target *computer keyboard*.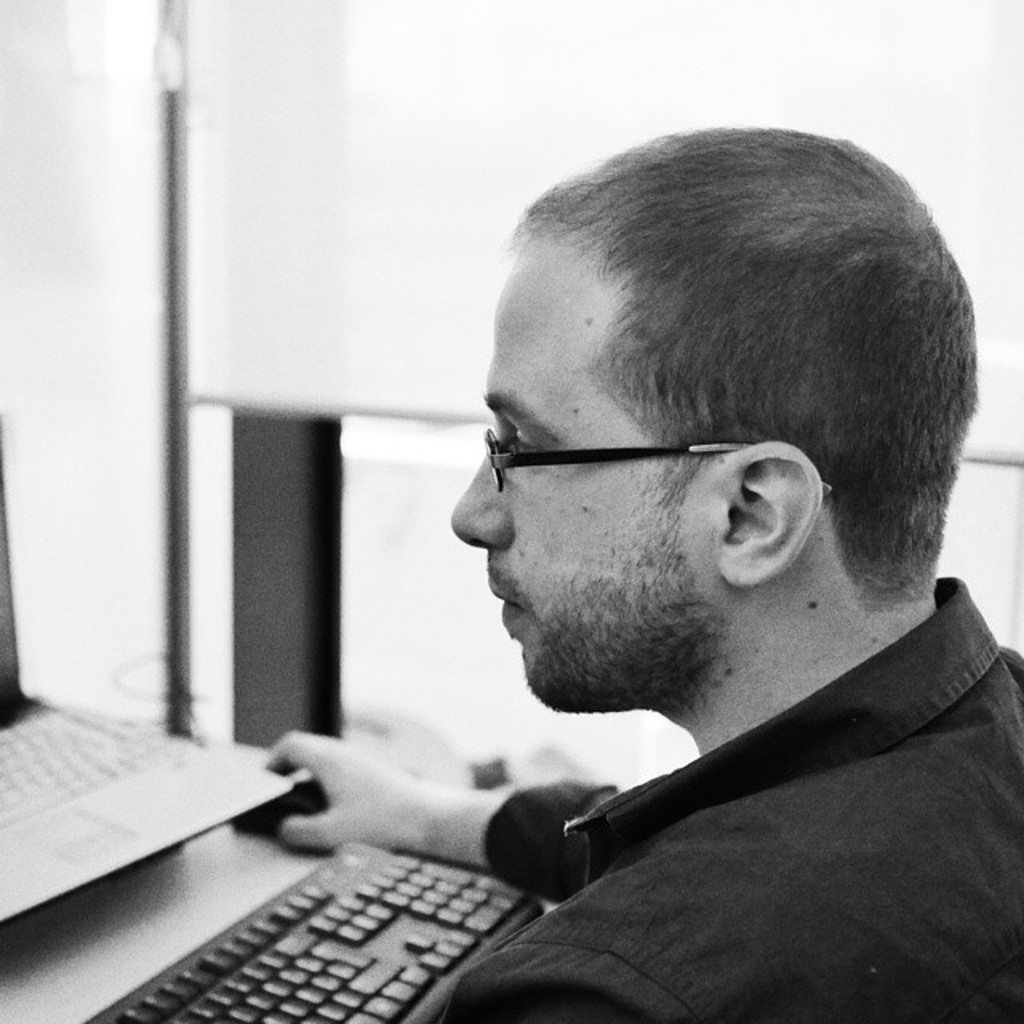
Target region: x1=0 y1=712 x2=176 y2=829.
